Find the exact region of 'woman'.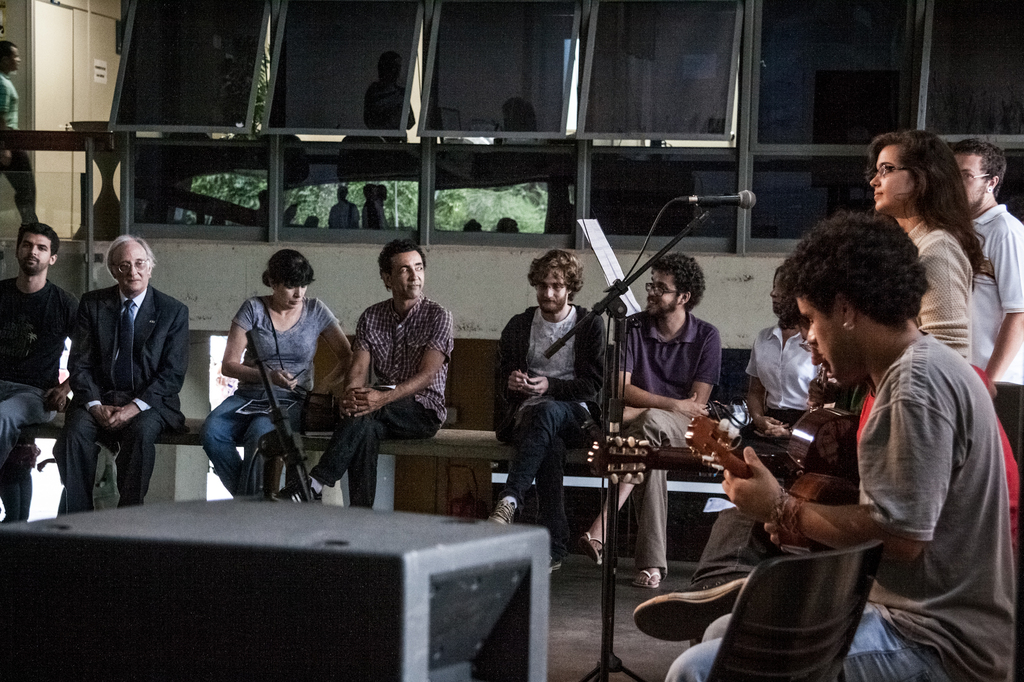
Exact region: bbox=[868, 128, 1000, 360].
